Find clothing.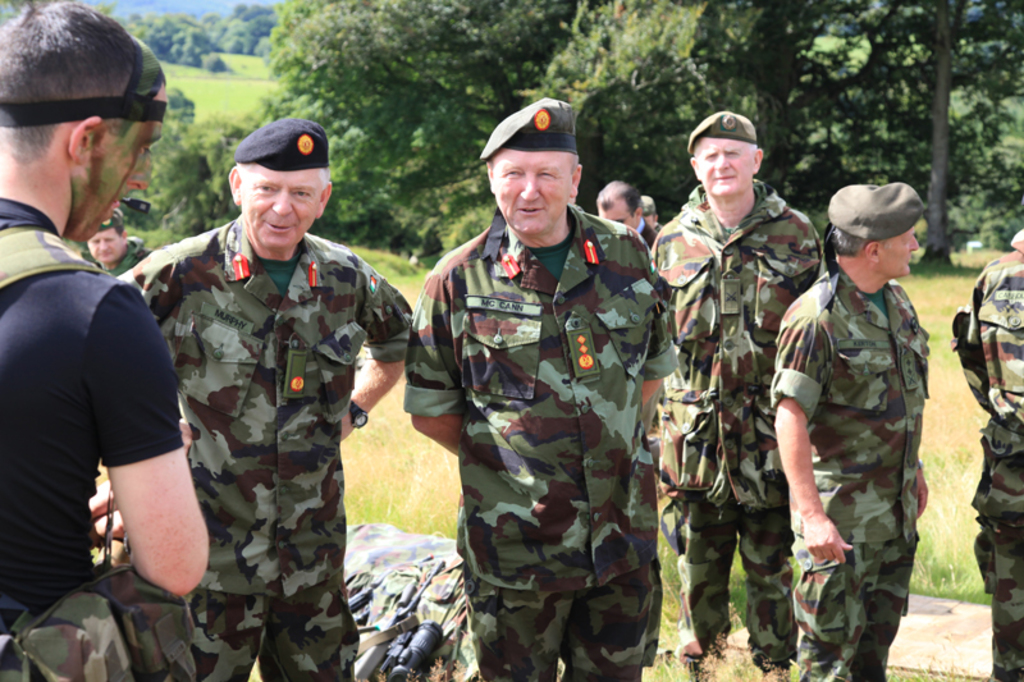
rect(767, 267, 931, 681).
